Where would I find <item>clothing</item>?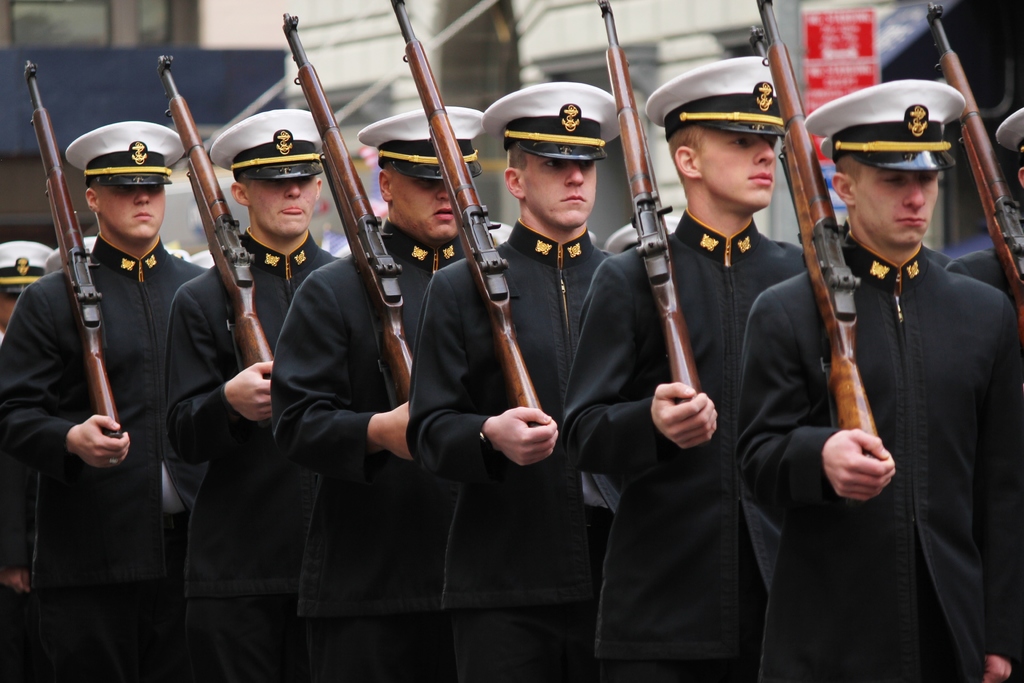
At <bbox>739, 247, 1019, 674</bbox>.
